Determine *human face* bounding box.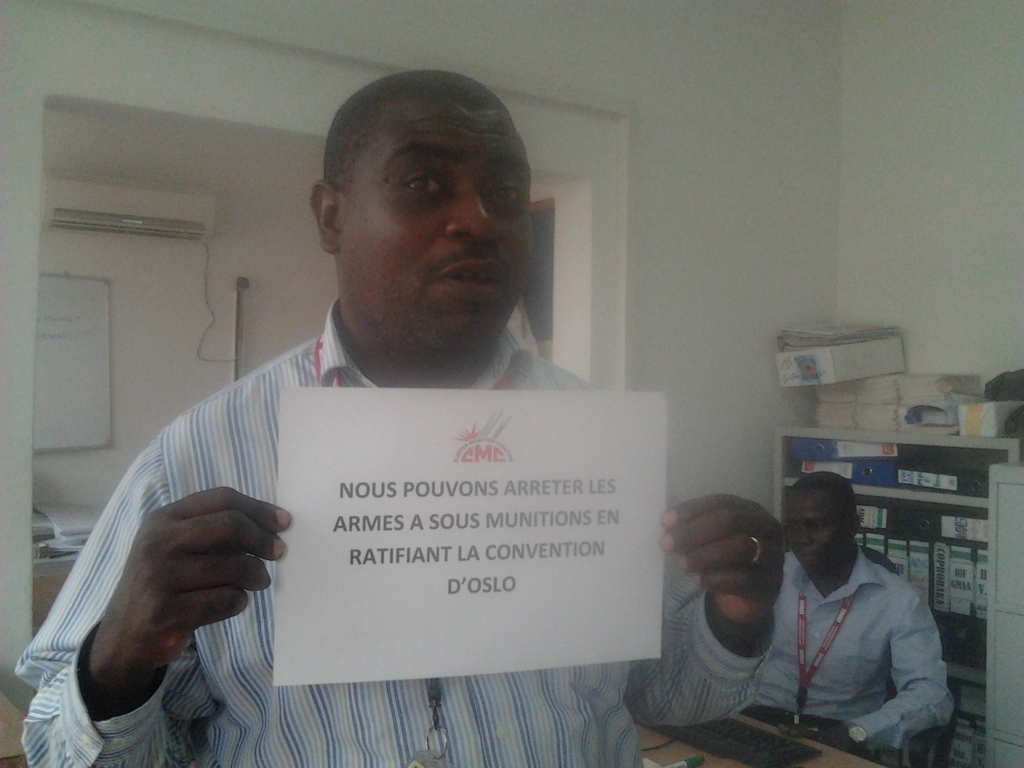
Determined: (left=336, top=104, right=529, bottom=360).
